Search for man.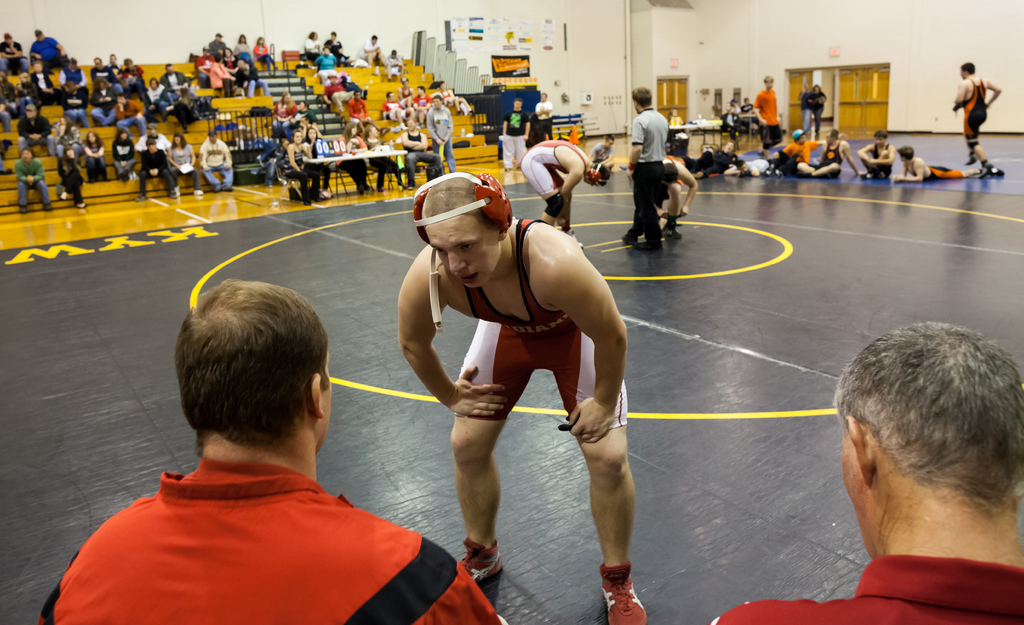
Found at [x1=892, y1=149, x2=984, y2=184].
